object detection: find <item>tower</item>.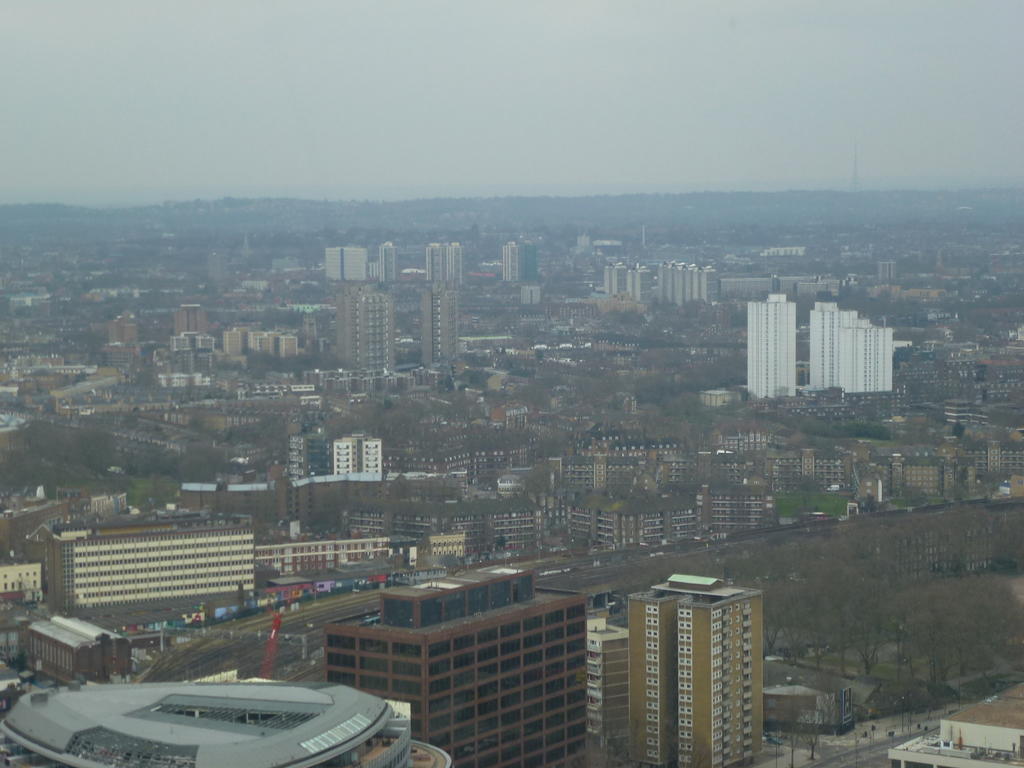
615:562:785:767.
